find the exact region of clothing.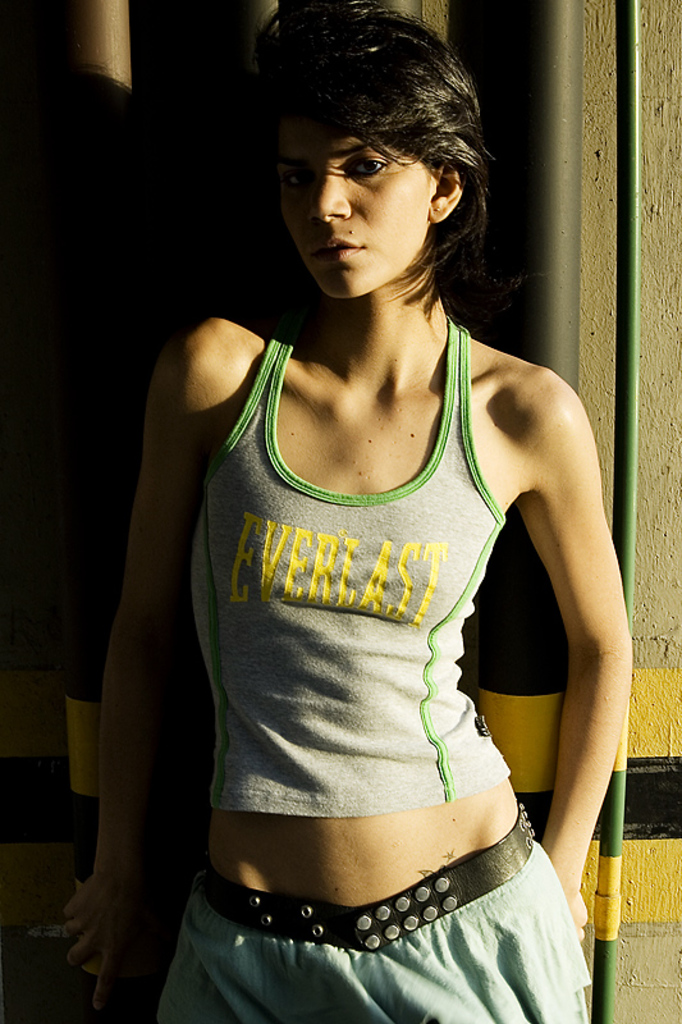
Exact region: 163, 794, 592, 1021.
